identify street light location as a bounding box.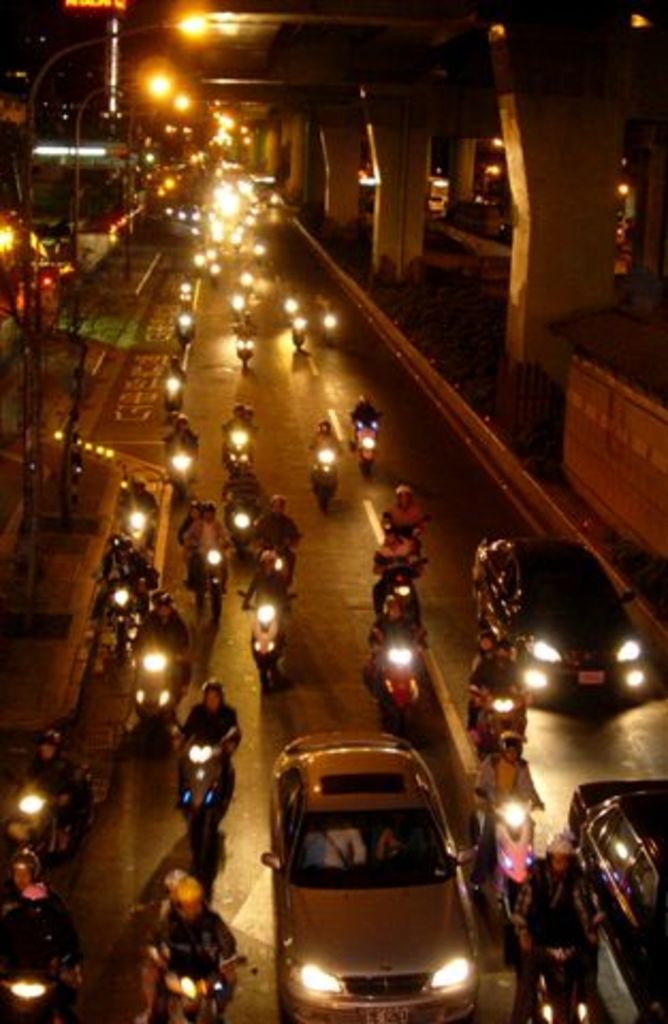
left=6, top=0, right=220, bottom=331.
